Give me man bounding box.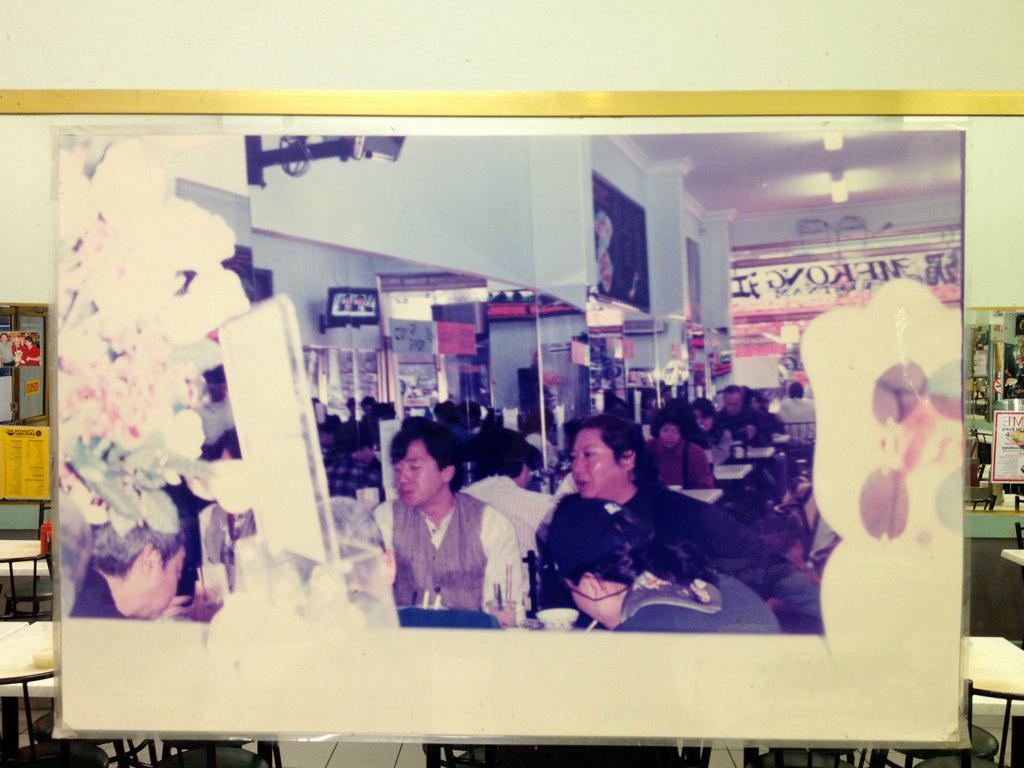
crop(371, 416, 525, 629).
